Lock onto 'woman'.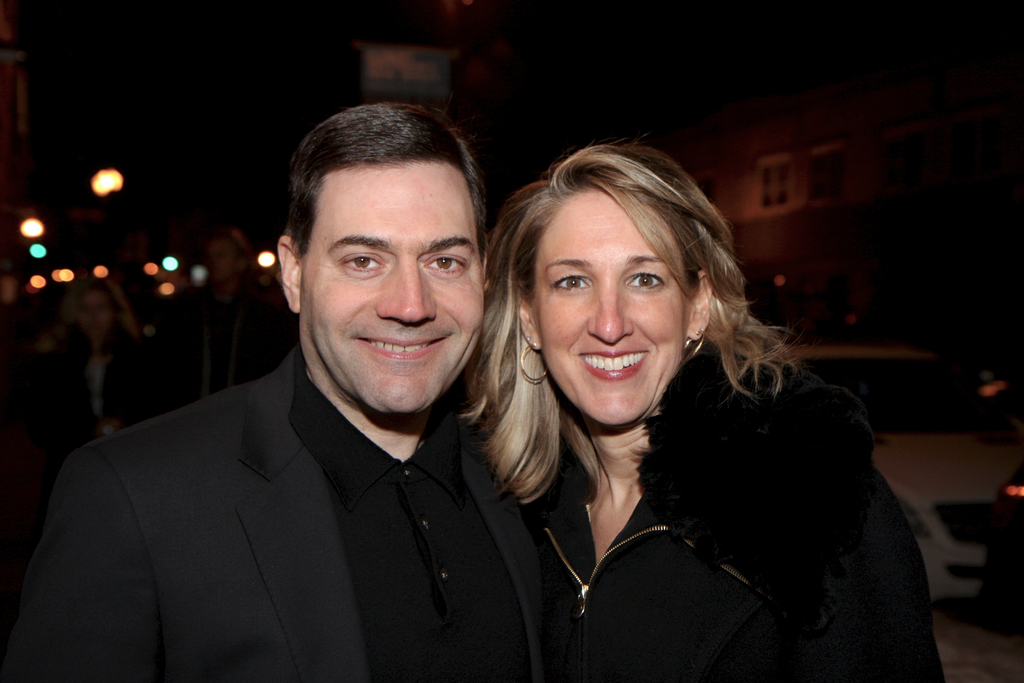
Locked: locate(43, 276, 163, 456).
